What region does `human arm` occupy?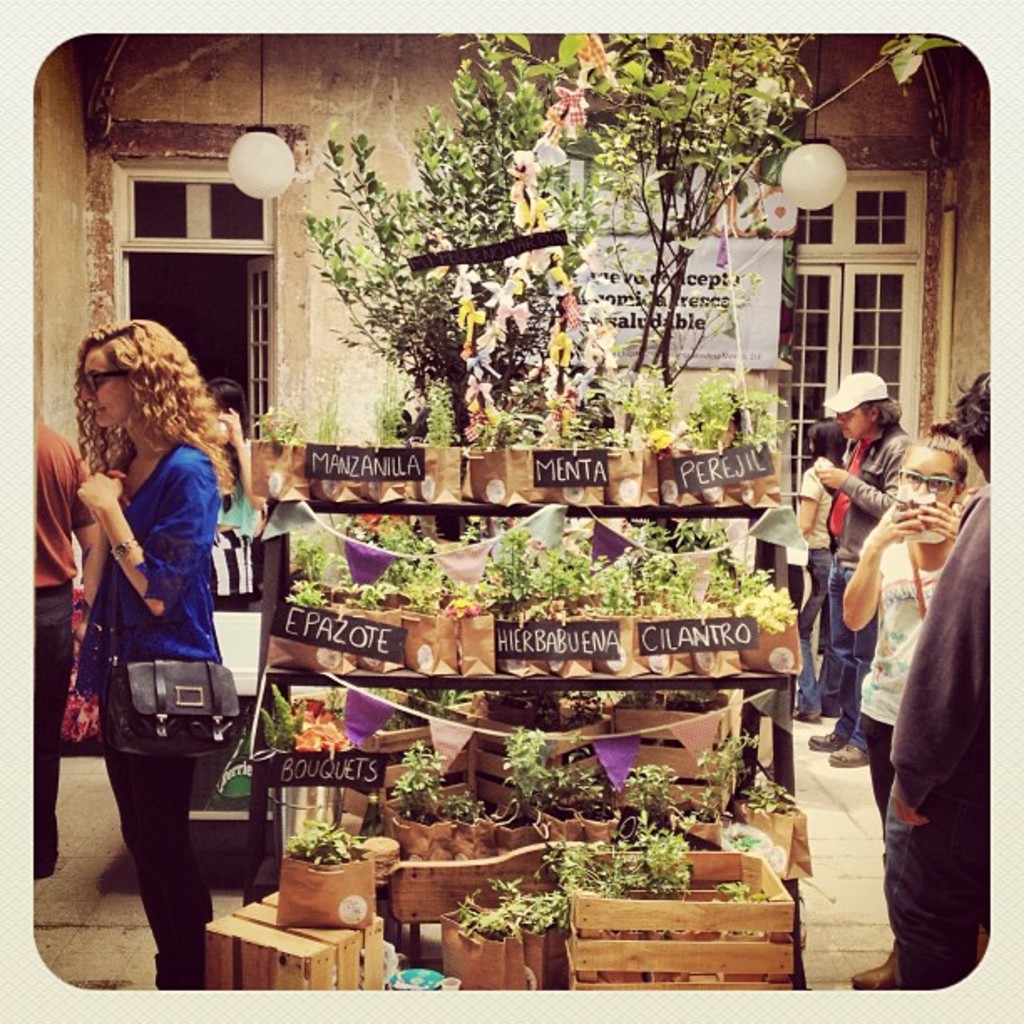
bbox=(815, 437, 907, 515).
